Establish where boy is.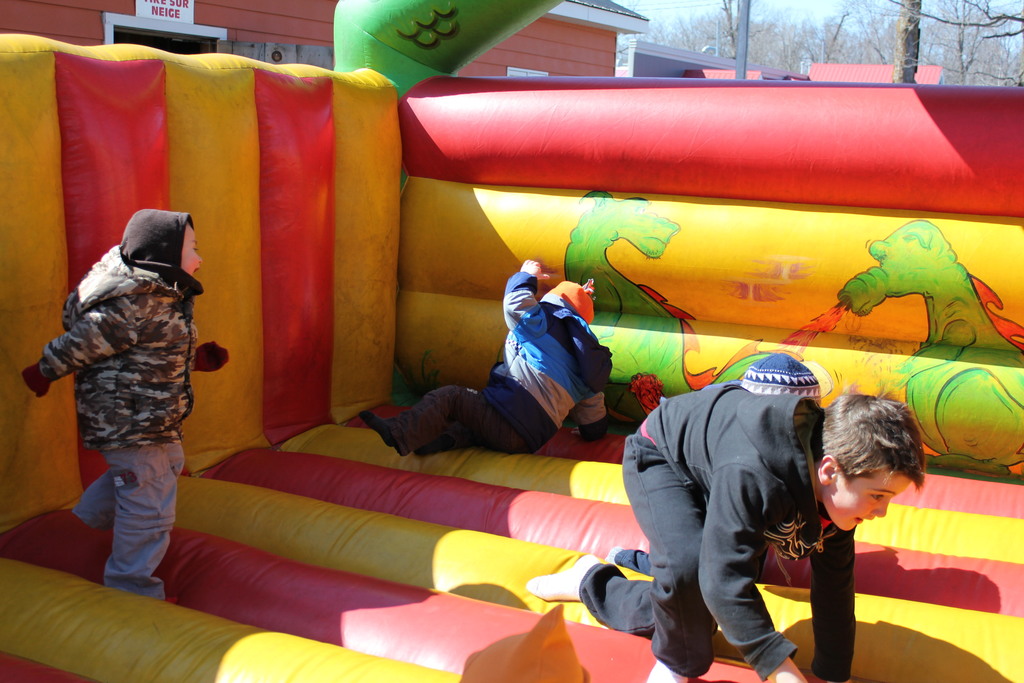
Established at Rect(529, 350, 927, 682).
